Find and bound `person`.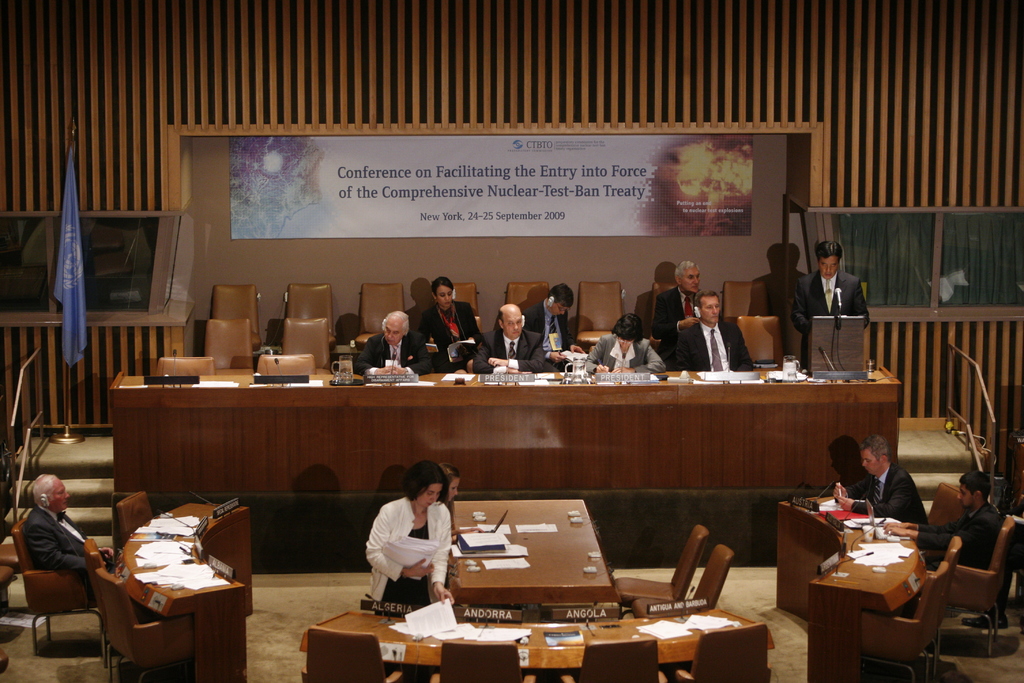
Bound: box=[472, 305, 550, 379].
